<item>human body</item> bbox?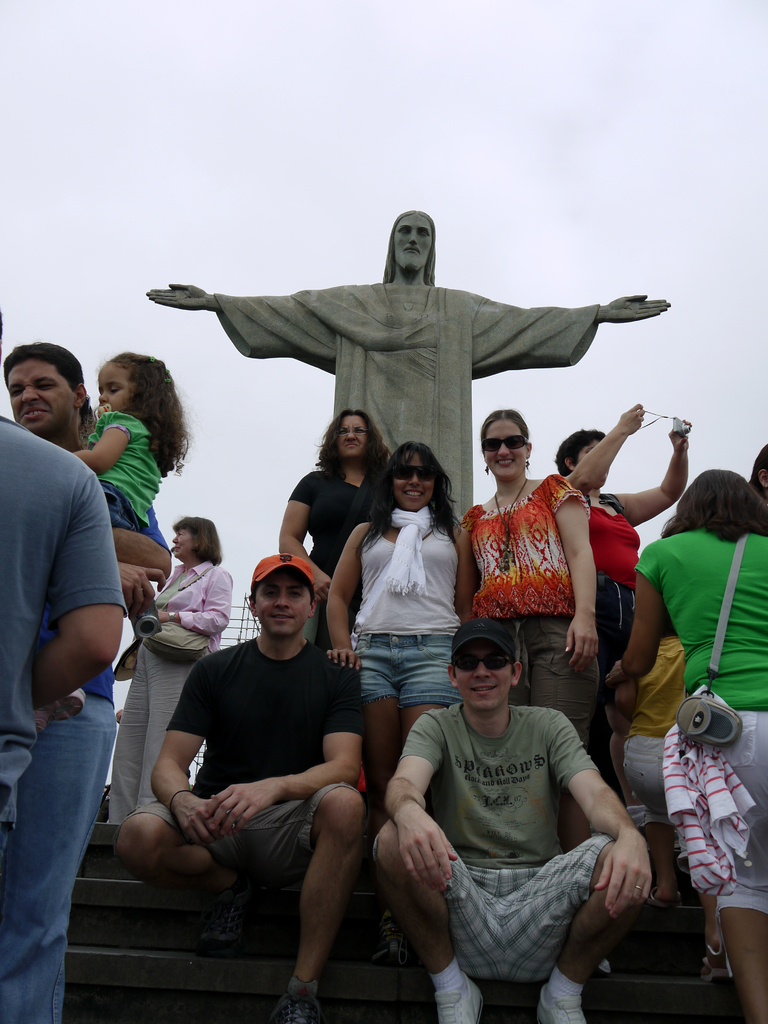
Rect(83, 519, 236, 829)
